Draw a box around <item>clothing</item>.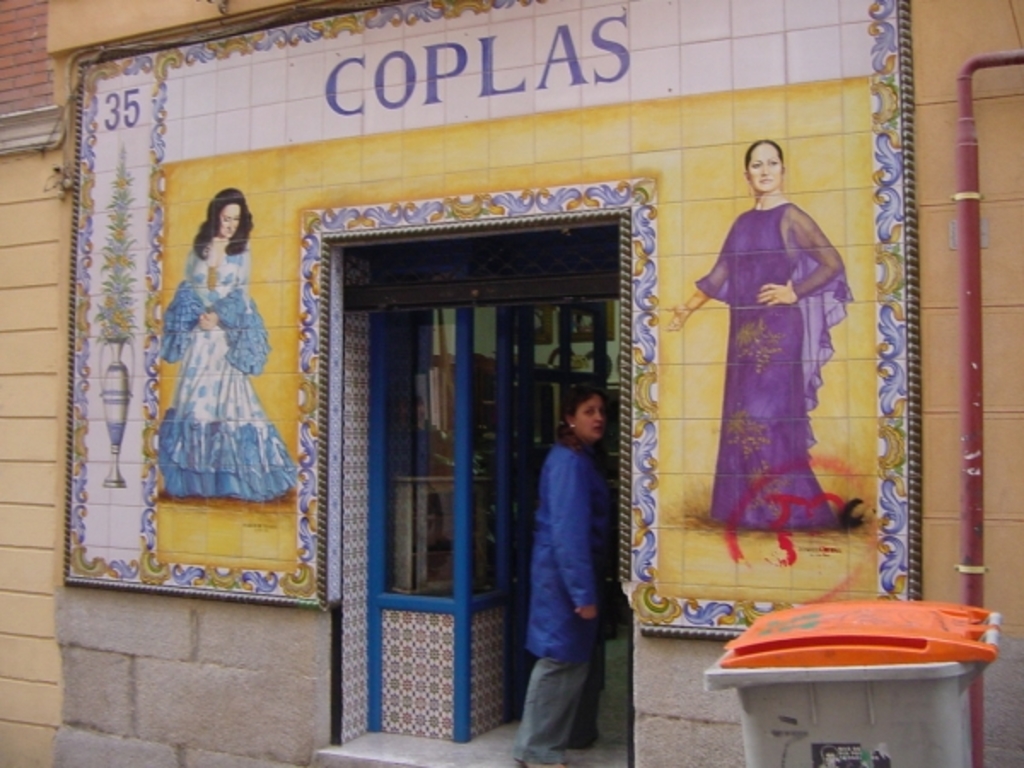
(691,195,838,522).
